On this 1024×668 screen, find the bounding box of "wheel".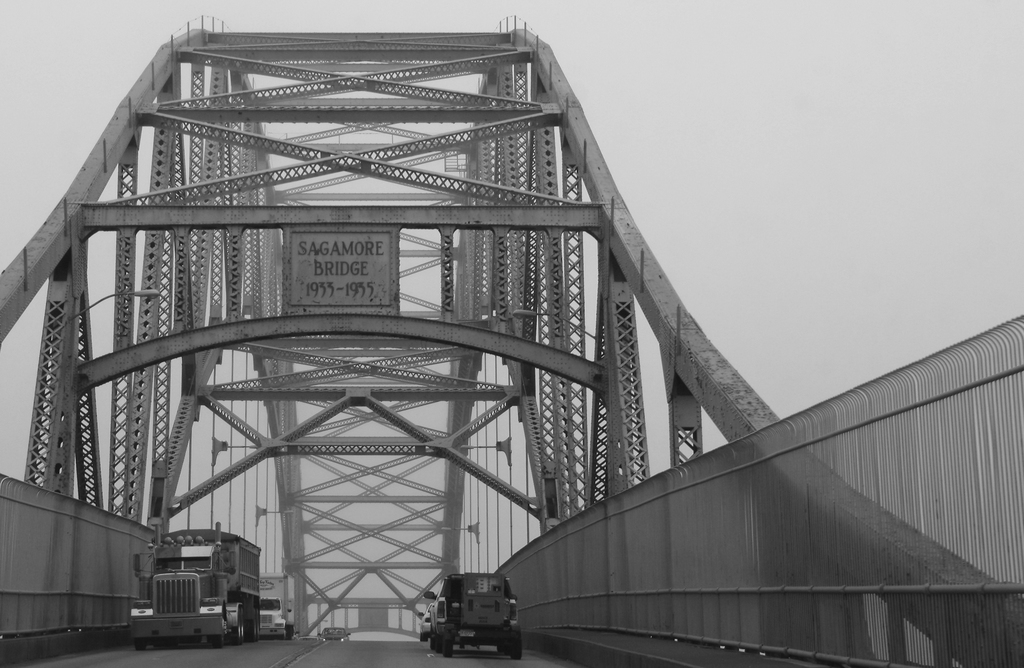
Bounding box: box(496, 644, 505, 653).
